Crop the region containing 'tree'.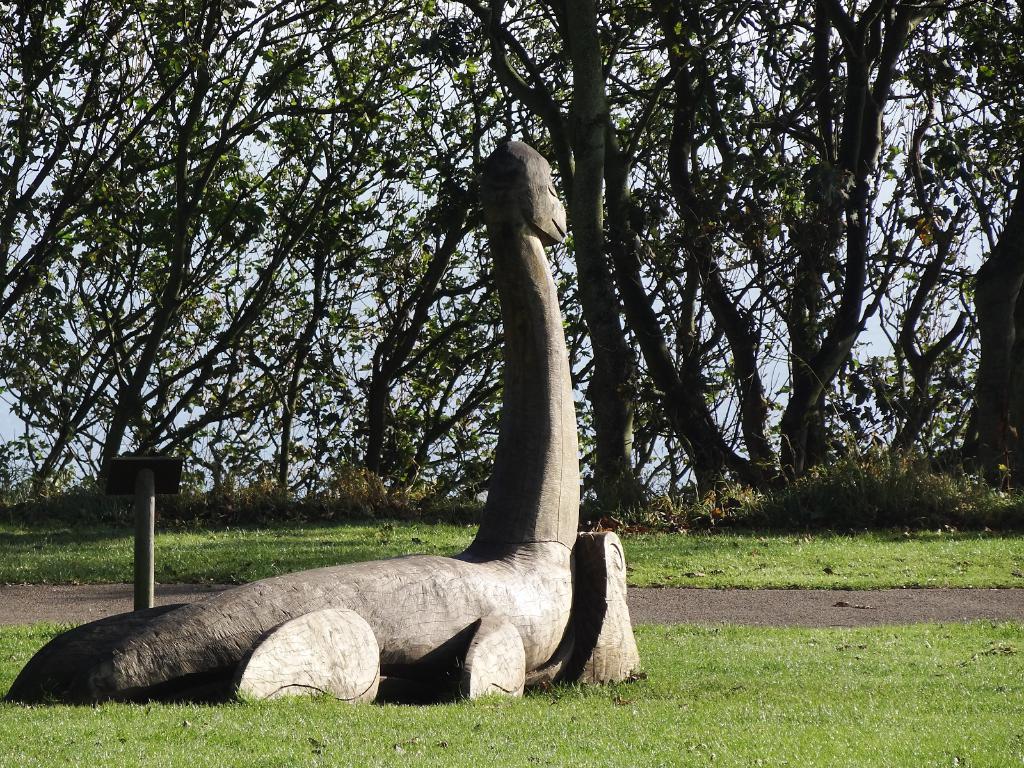
Crop region: [left=481, top=0, right=647, bottom=507].
